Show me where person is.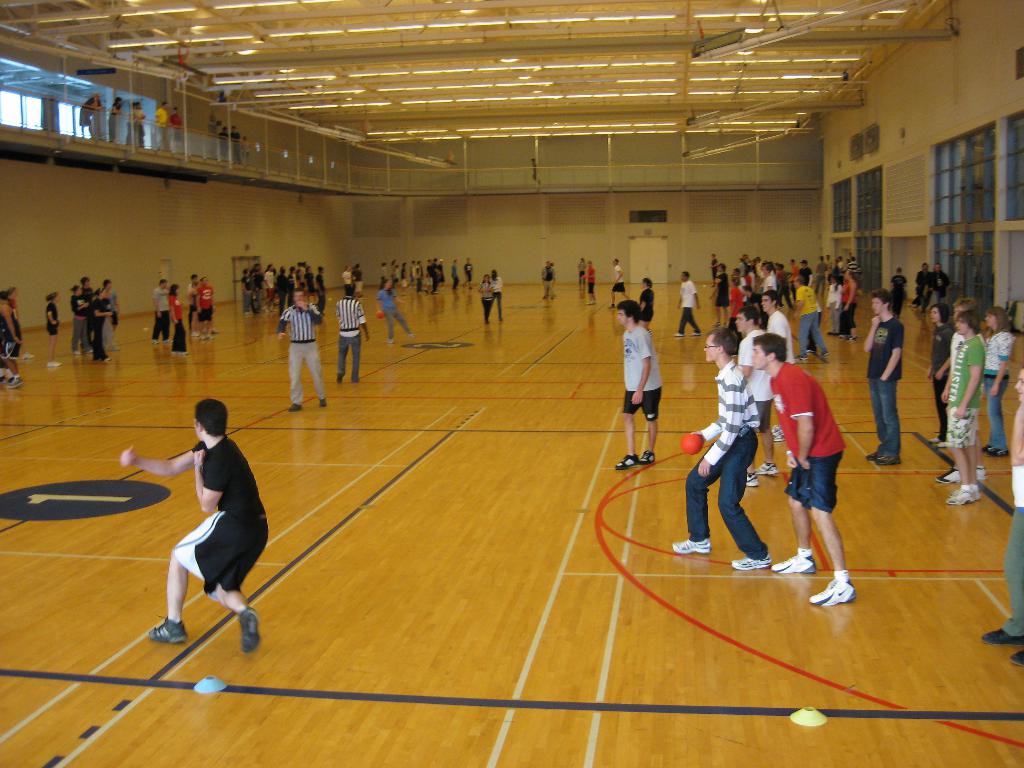
person is at 730/308/776/488.
